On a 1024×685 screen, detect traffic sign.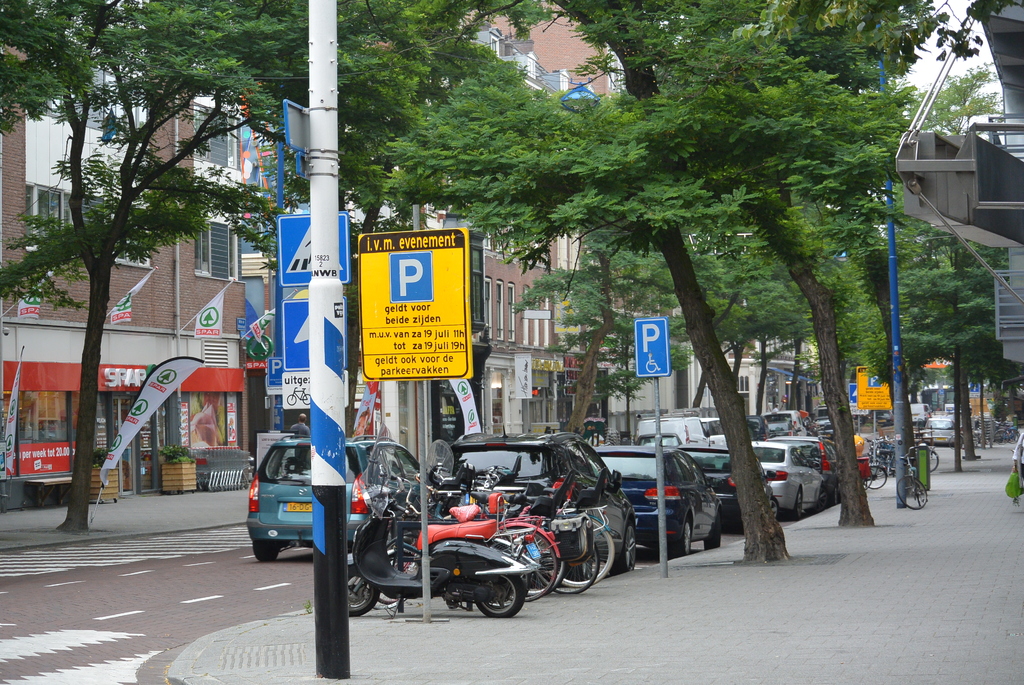
<box>359,228,468,388</box>.
